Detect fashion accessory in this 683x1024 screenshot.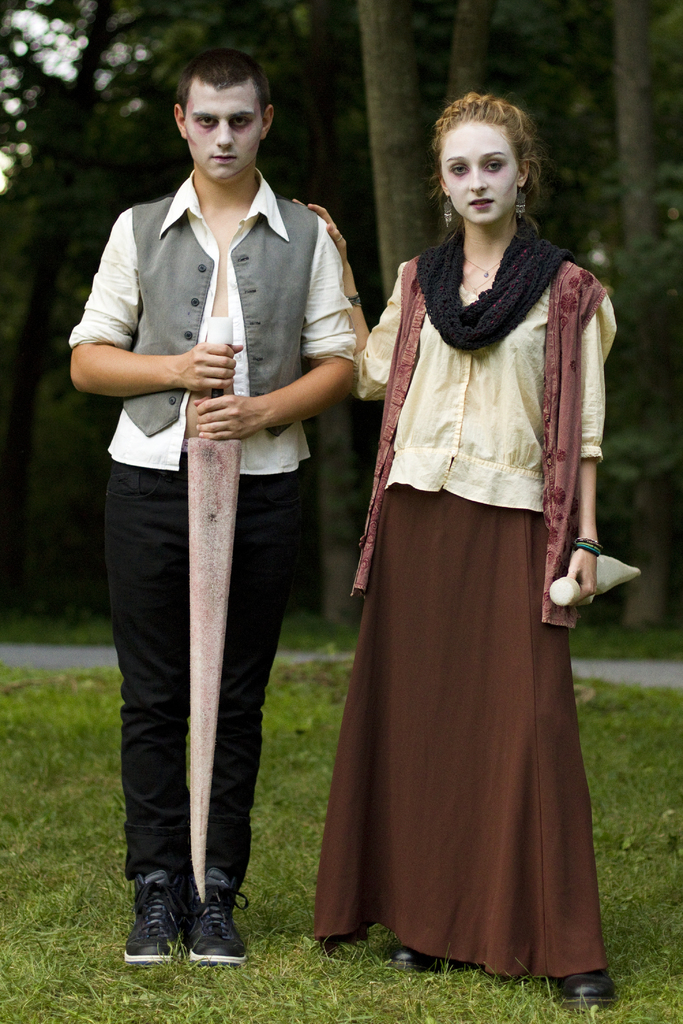
Detection: <region>177, 860, 258, 967</region>.
